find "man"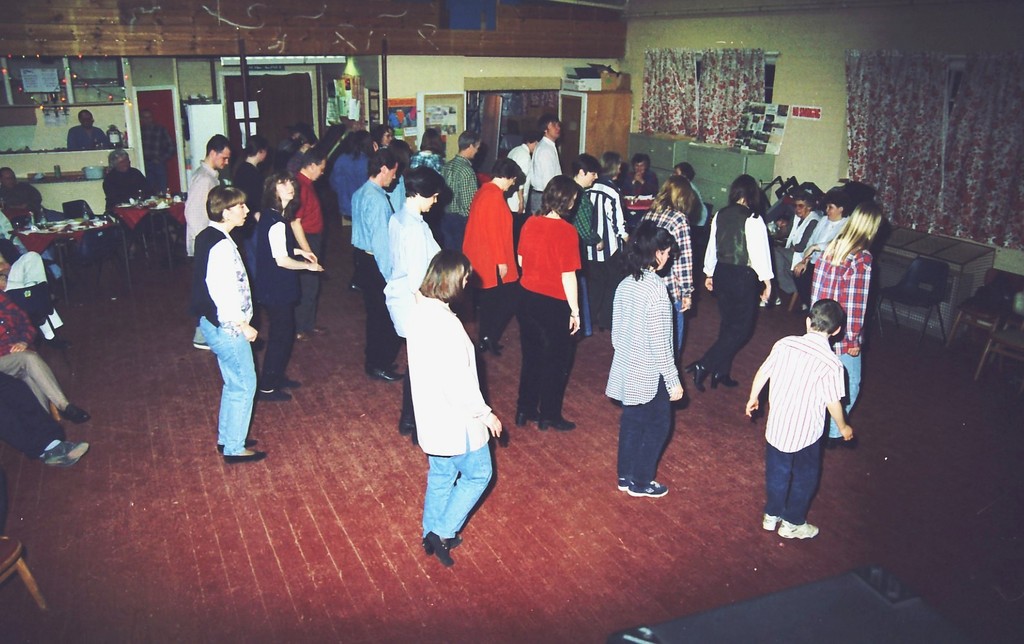
bbox(3, 380, 87, 465)
